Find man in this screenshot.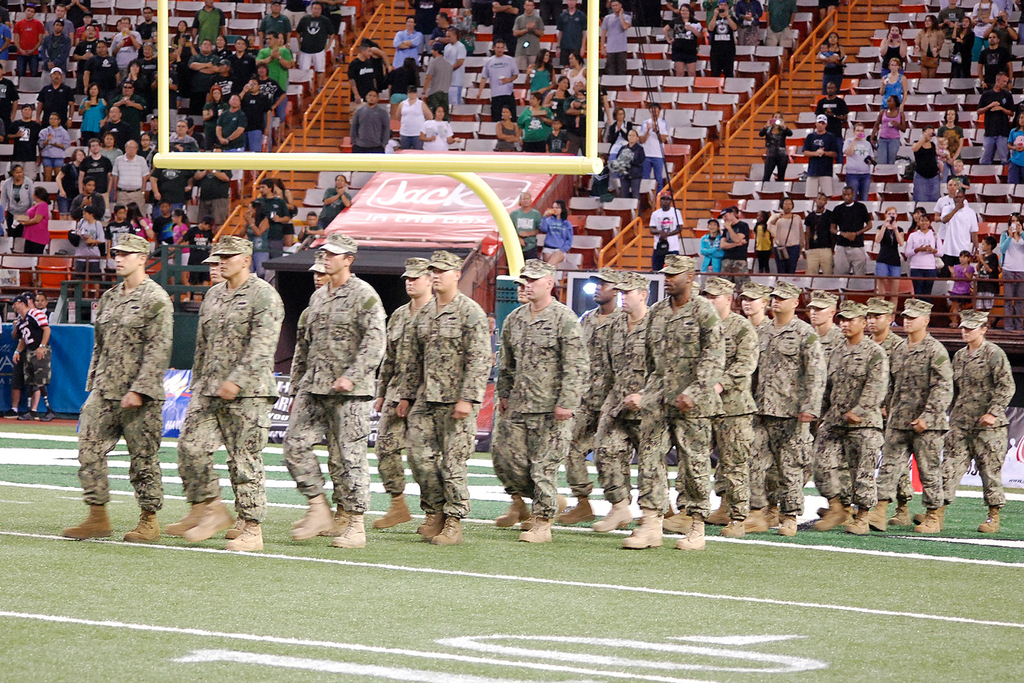
The bounding box for man is bbox(397, 249, 490, 543).
